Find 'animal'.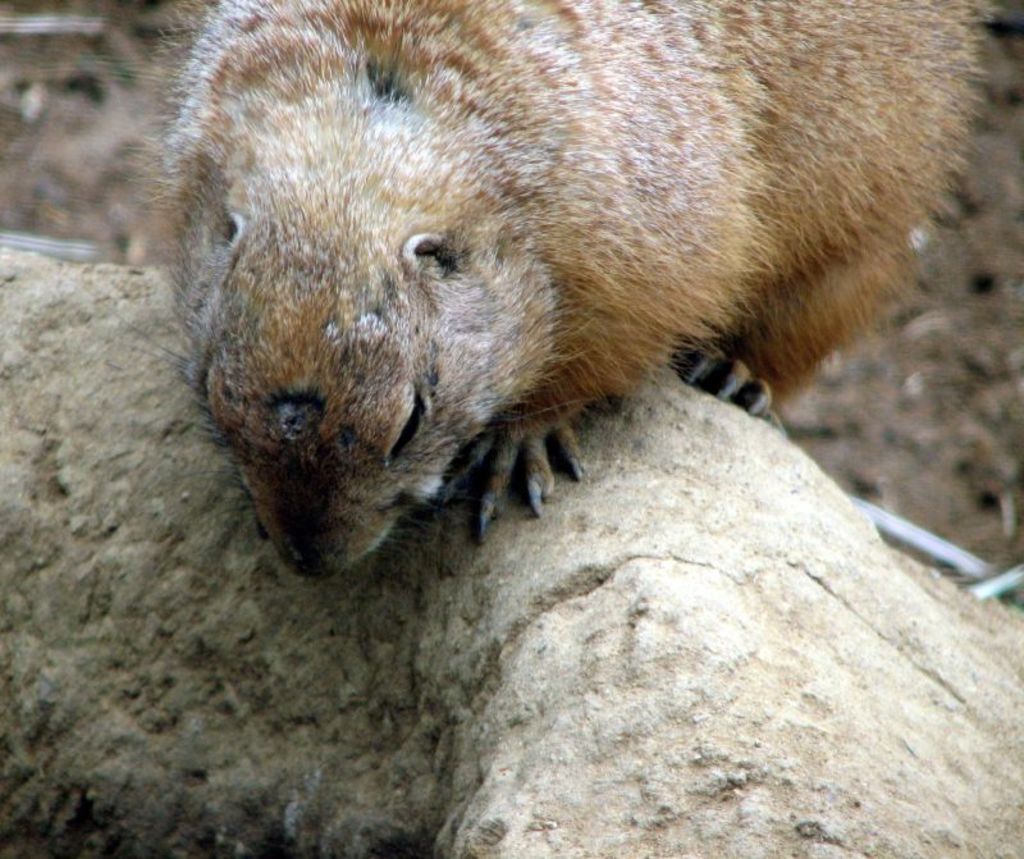
[left=137, top=0, right=998, bottom=581].
